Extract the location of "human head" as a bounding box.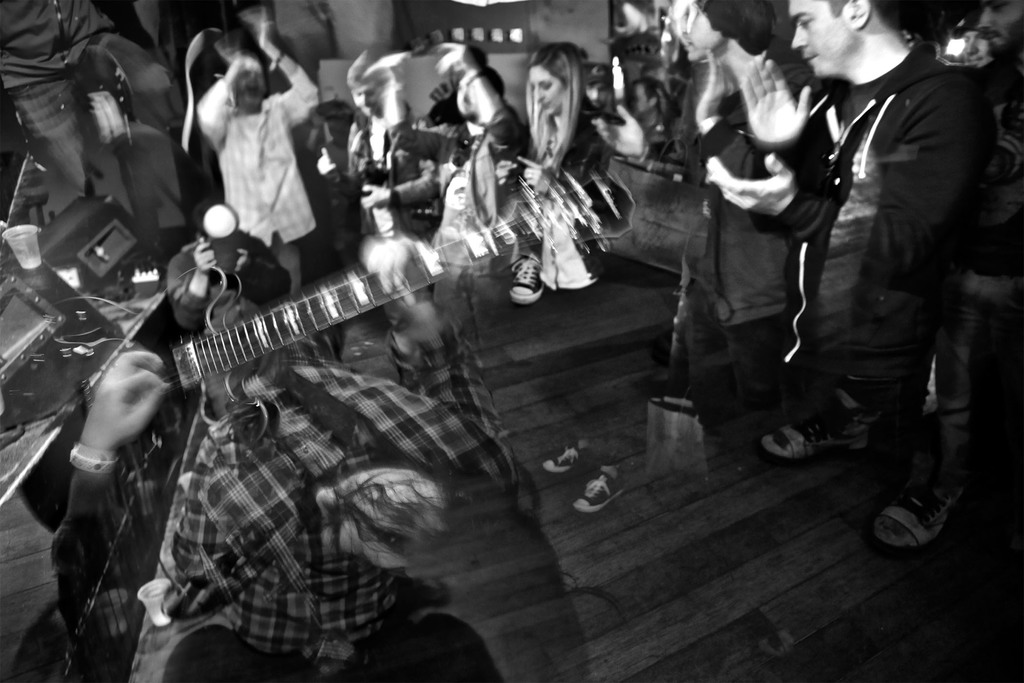
<box>797,0,891,81</box>.
